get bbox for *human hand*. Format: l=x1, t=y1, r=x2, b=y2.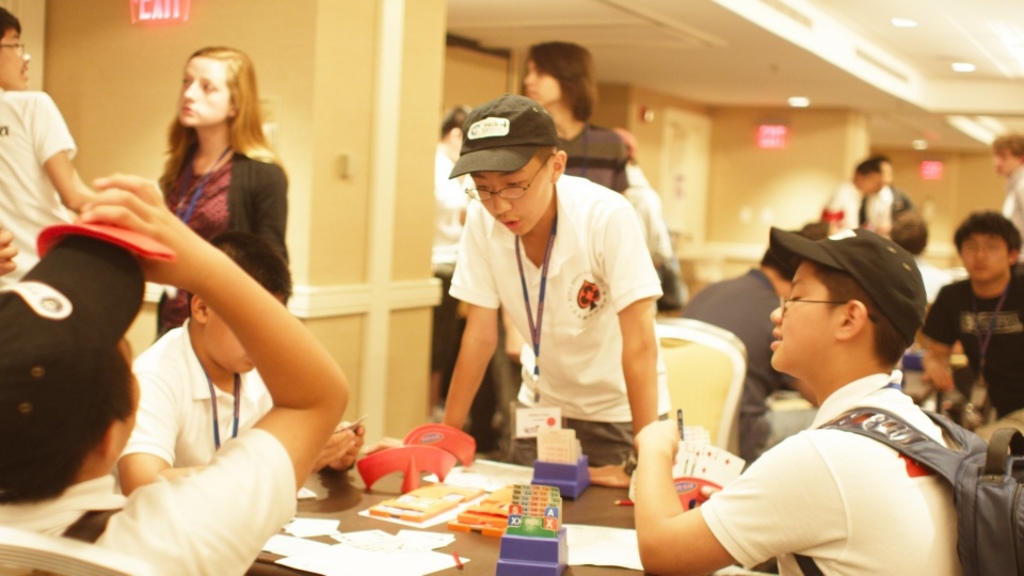
l=0, t=223, r=21, b=276.
